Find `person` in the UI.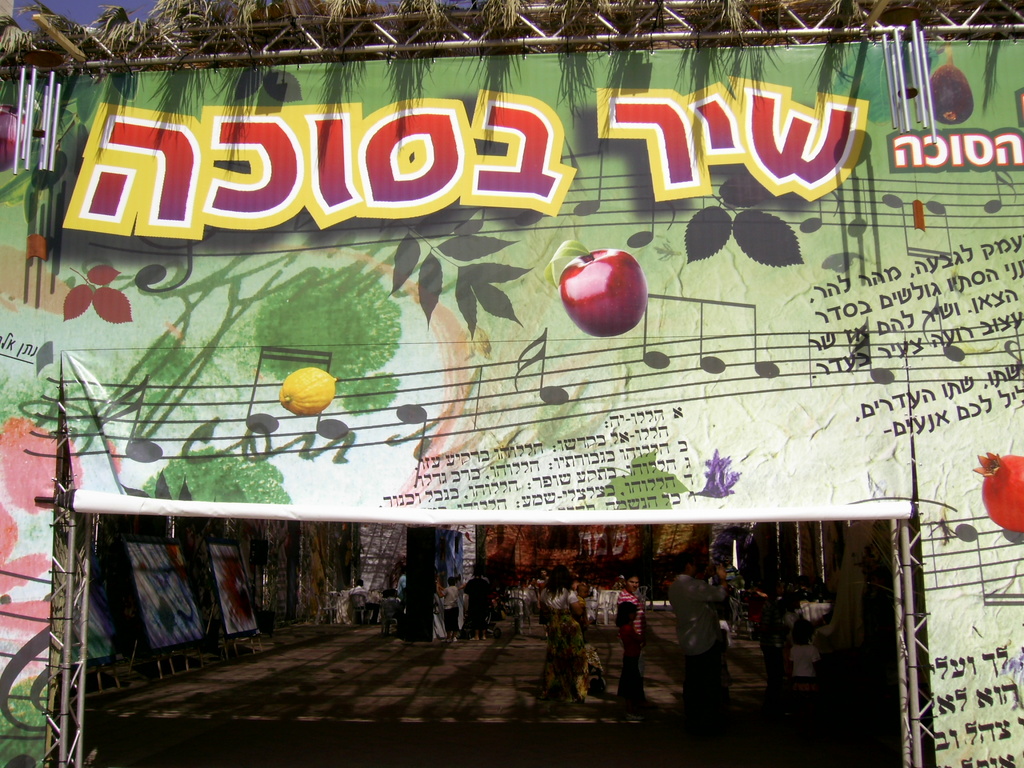
UI element at box=[349, 577, 381, 625].
